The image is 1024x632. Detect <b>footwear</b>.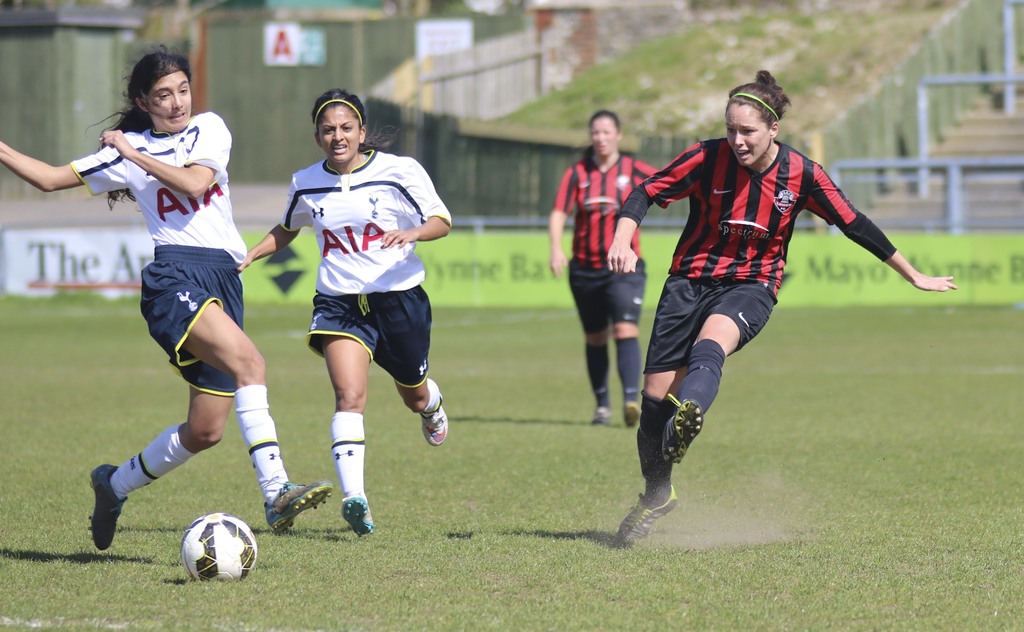
Detection: {"x1": 426, "y1": 393, "x2": 451, "y2": 443}.
